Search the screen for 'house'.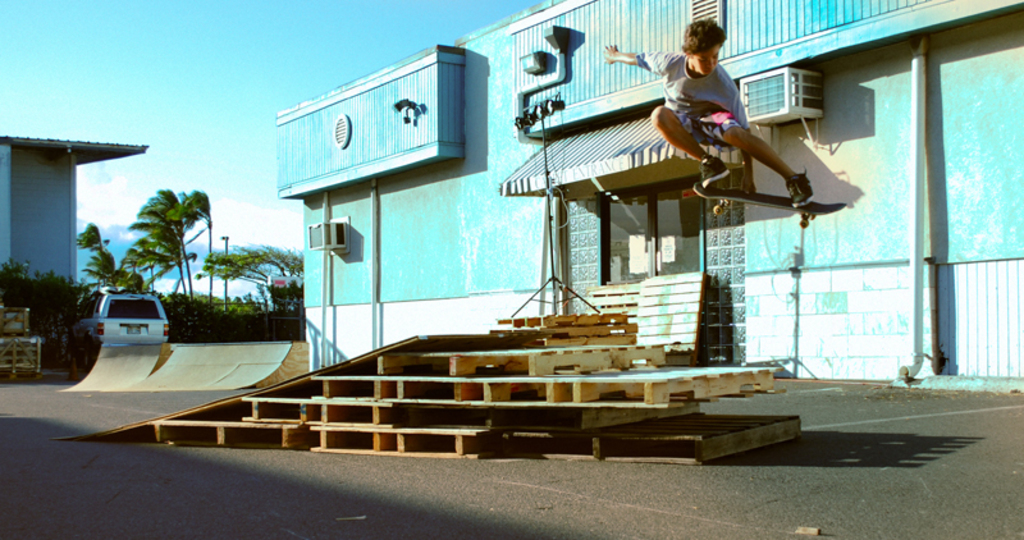
Found at [581,0,1023,381].
